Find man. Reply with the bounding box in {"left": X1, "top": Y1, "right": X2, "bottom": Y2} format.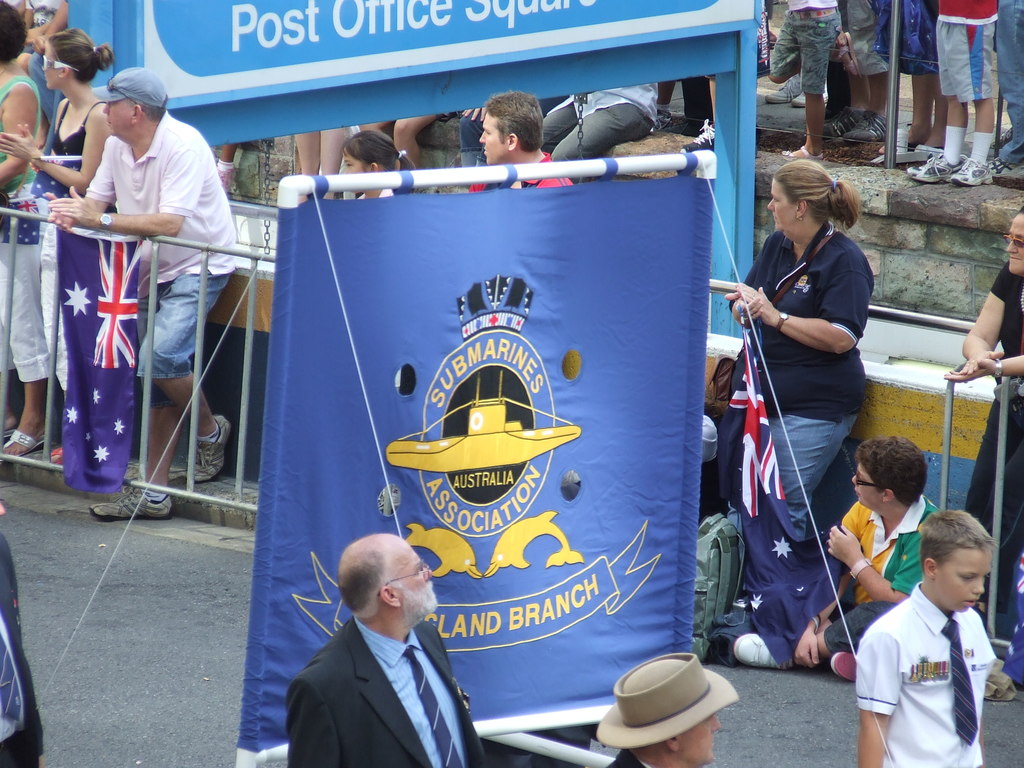
{"left": 596, "top": 649, "right": 739, "bottom": 767}.
